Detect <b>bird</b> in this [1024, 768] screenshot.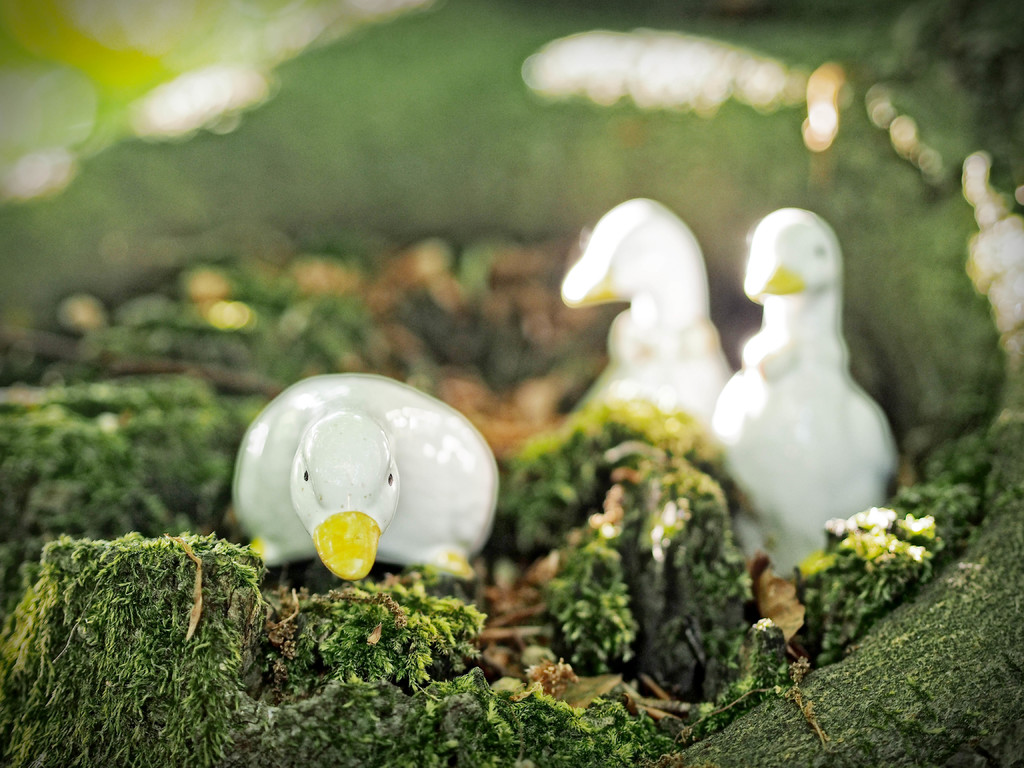
Detection: left=721, top=189, right=898, bottom=570.
